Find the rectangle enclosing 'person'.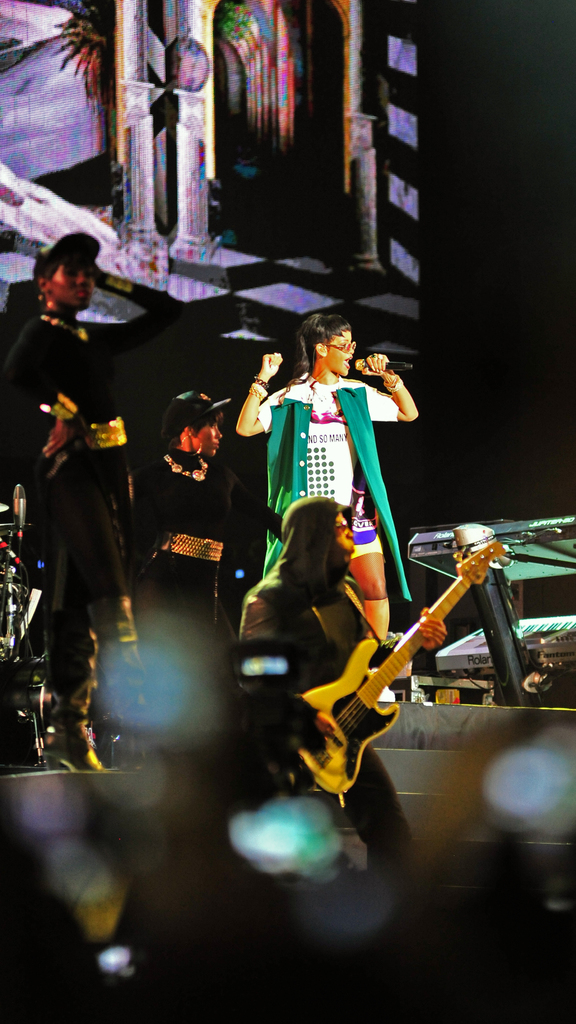
bbox(234, 500, 447, 884).
